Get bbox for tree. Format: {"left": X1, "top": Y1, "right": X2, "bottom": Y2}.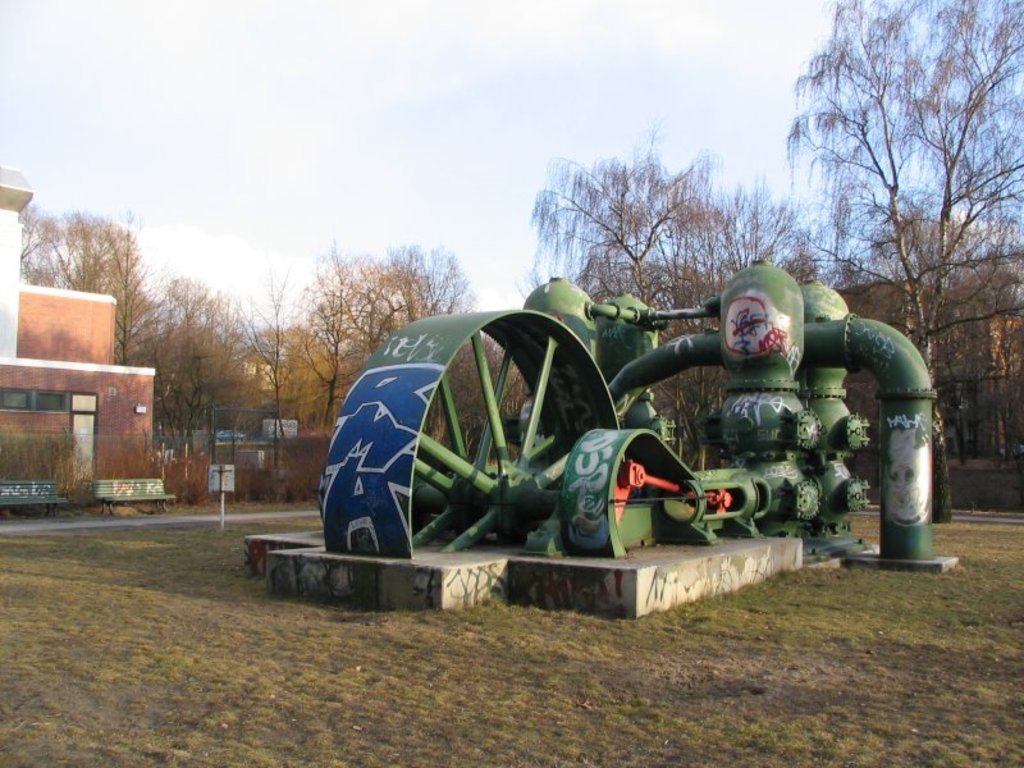
{"left": 785, "top": 0, "right": 1023, "bottom": 517}.
